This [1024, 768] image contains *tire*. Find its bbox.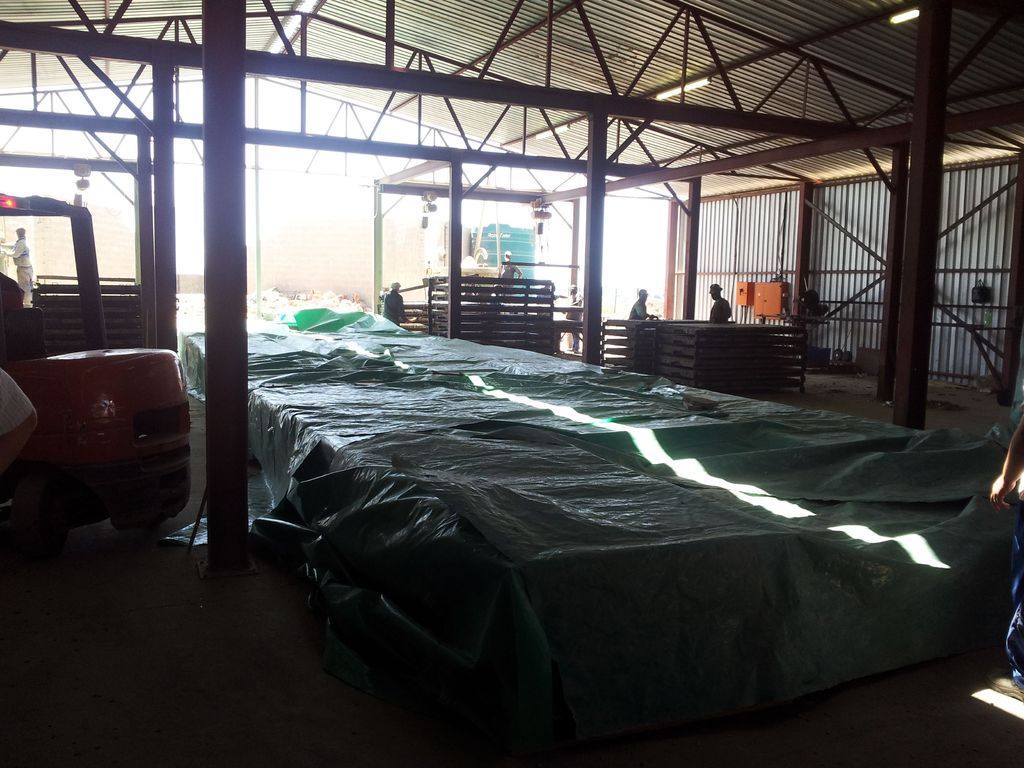
[111,508,171,531].
